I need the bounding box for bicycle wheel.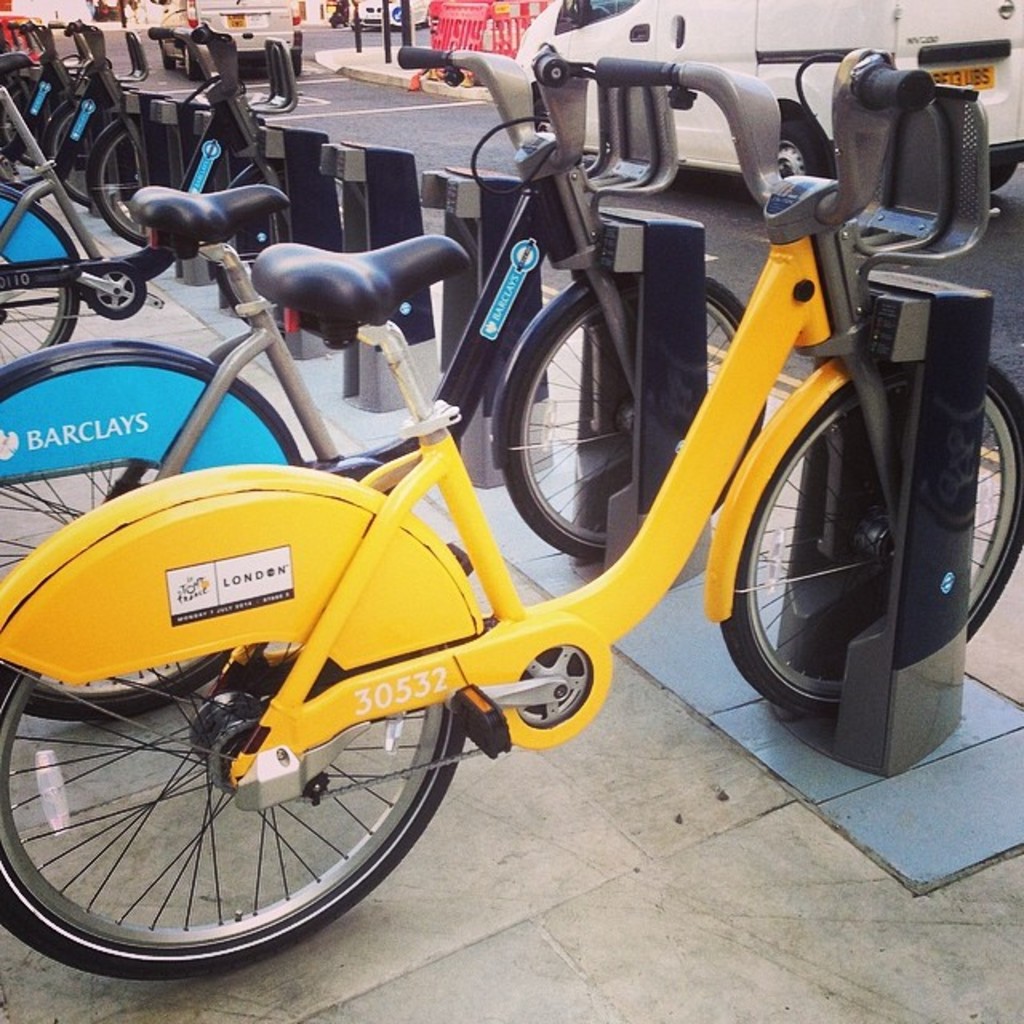
Here it is: {"left": 85, "top": 115, "right": 144, "bottom": 240}.
